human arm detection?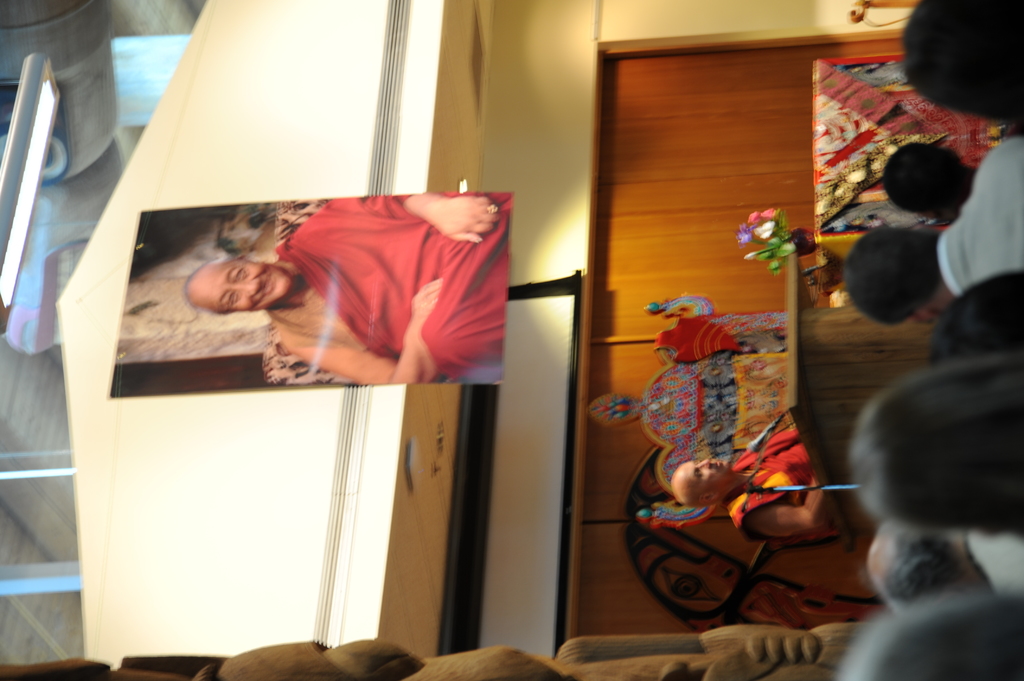
Rect(400, 186, 505, 234)
